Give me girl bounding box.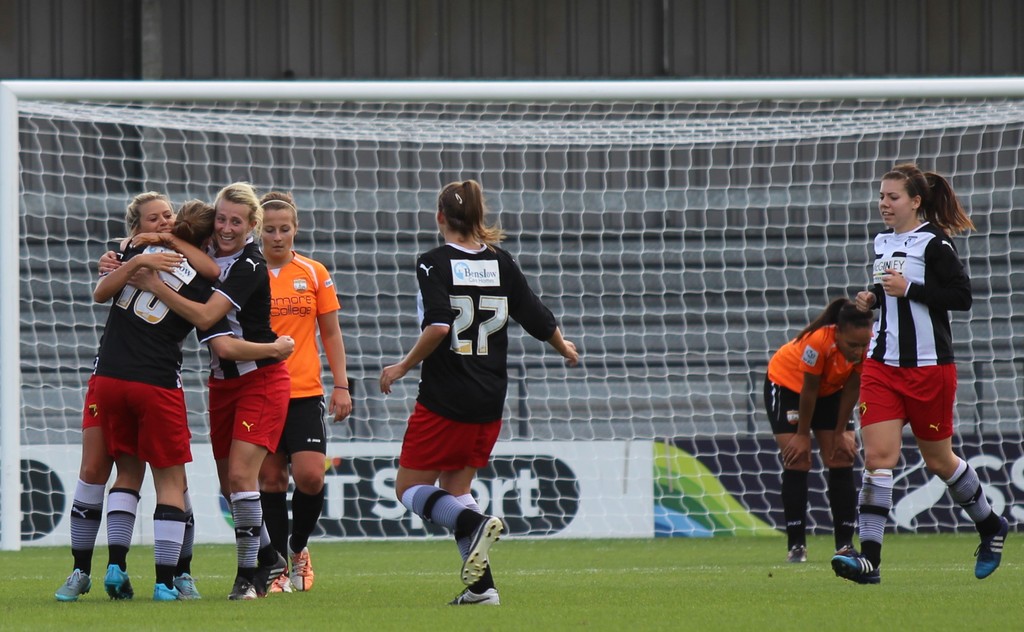
(left=58, top=194, right=221, bottom=599).
